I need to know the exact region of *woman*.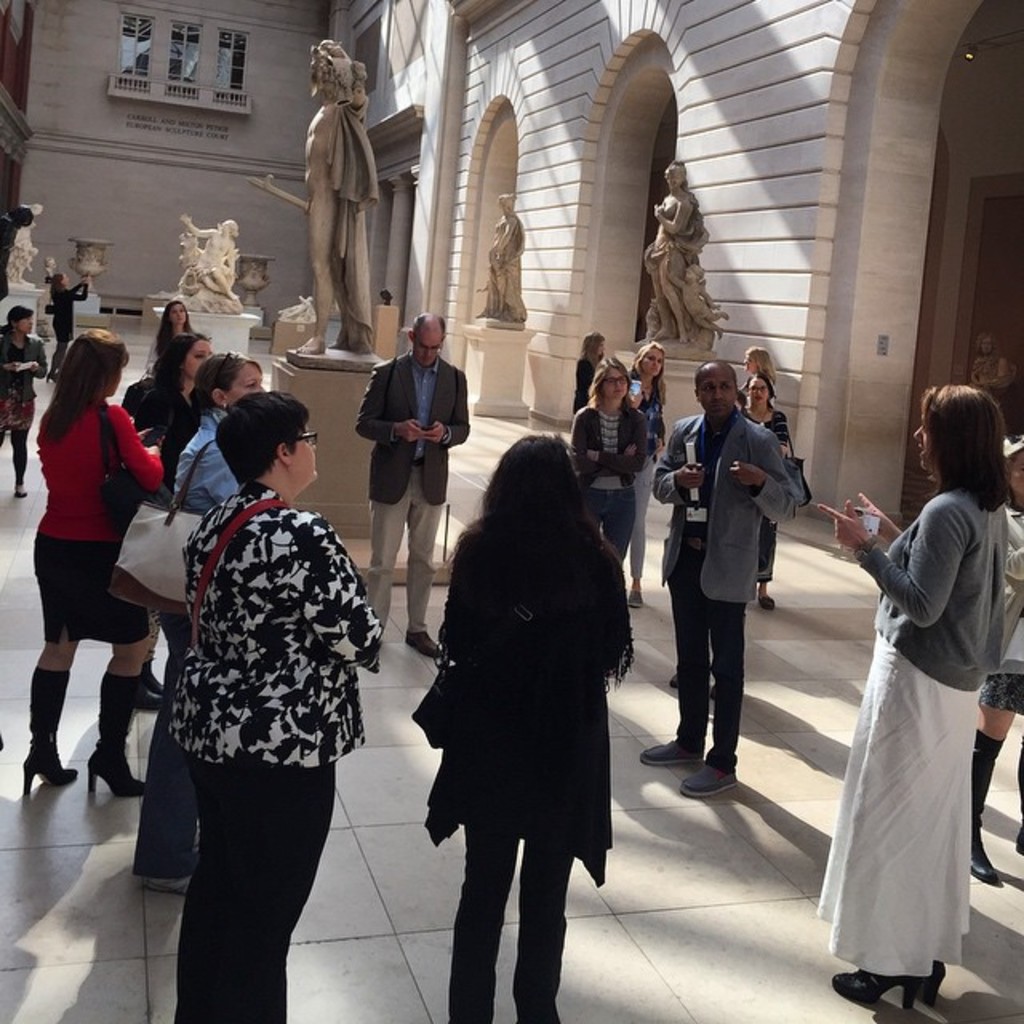
Region: bbox=[744, 346, 786, 395].
